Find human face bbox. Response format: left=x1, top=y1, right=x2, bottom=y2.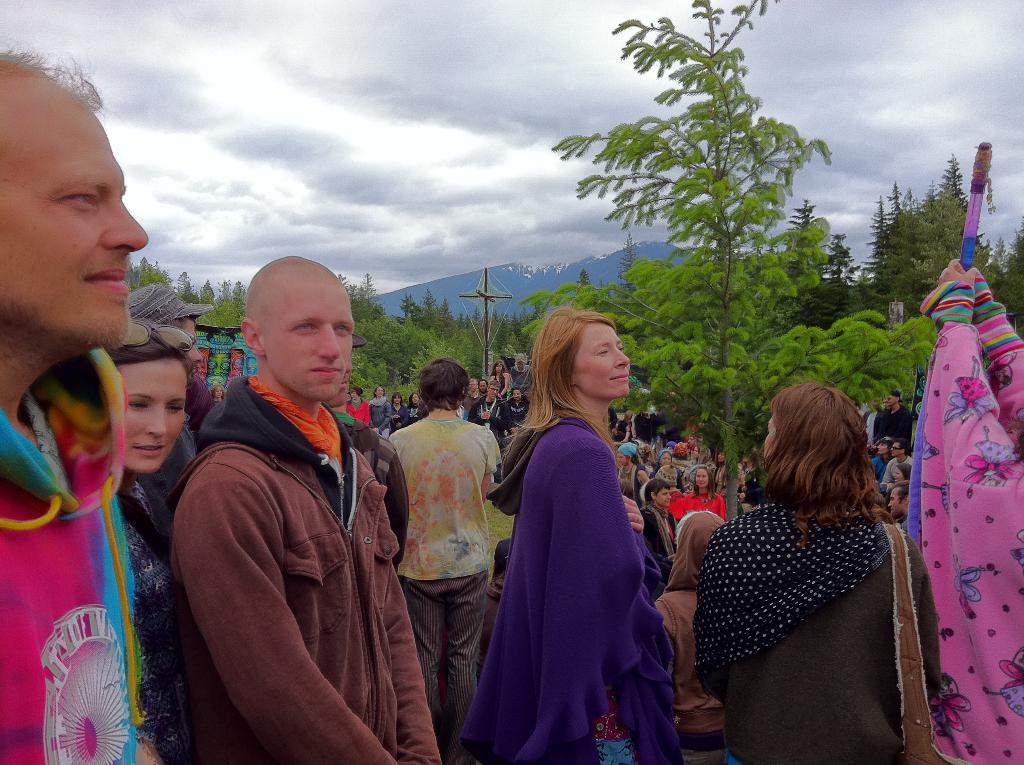
left=120, top=357, right=186, bottom=475.
